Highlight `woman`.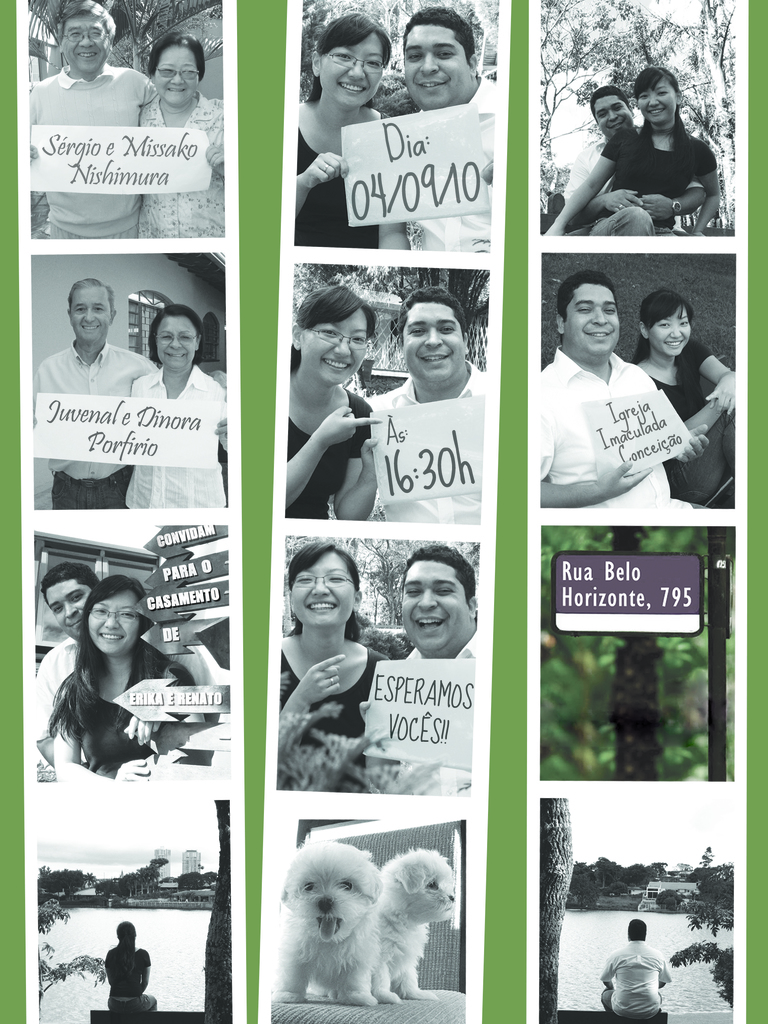
Highlighted region: {"x1": 48, "y1": 568, "x2": 193, "y2": 785}.
